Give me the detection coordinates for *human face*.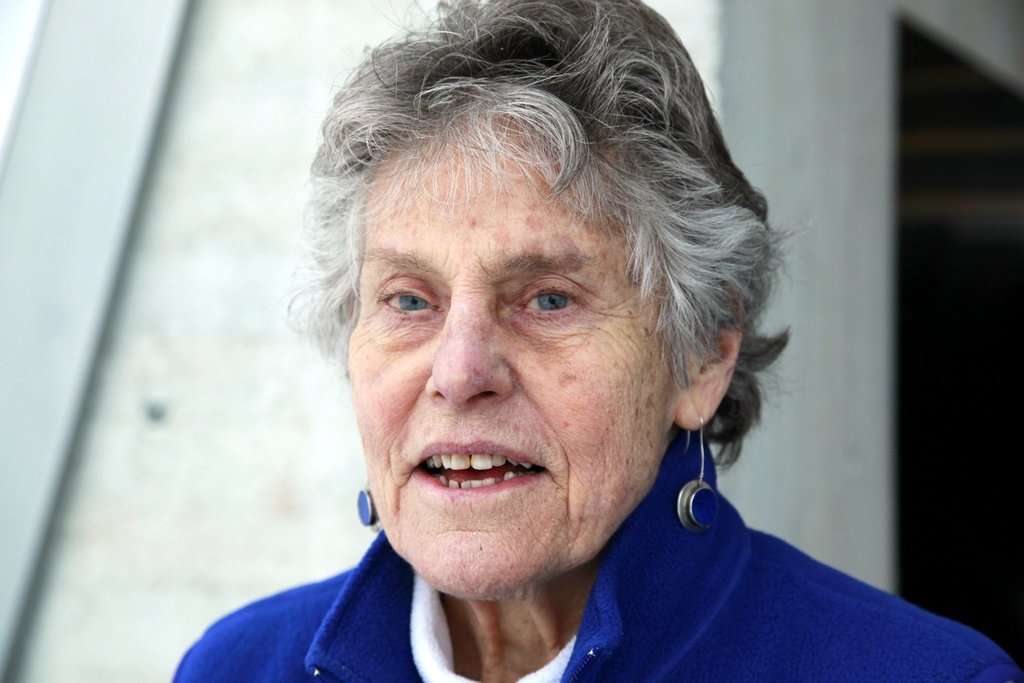
348, 131, 668, 604.
